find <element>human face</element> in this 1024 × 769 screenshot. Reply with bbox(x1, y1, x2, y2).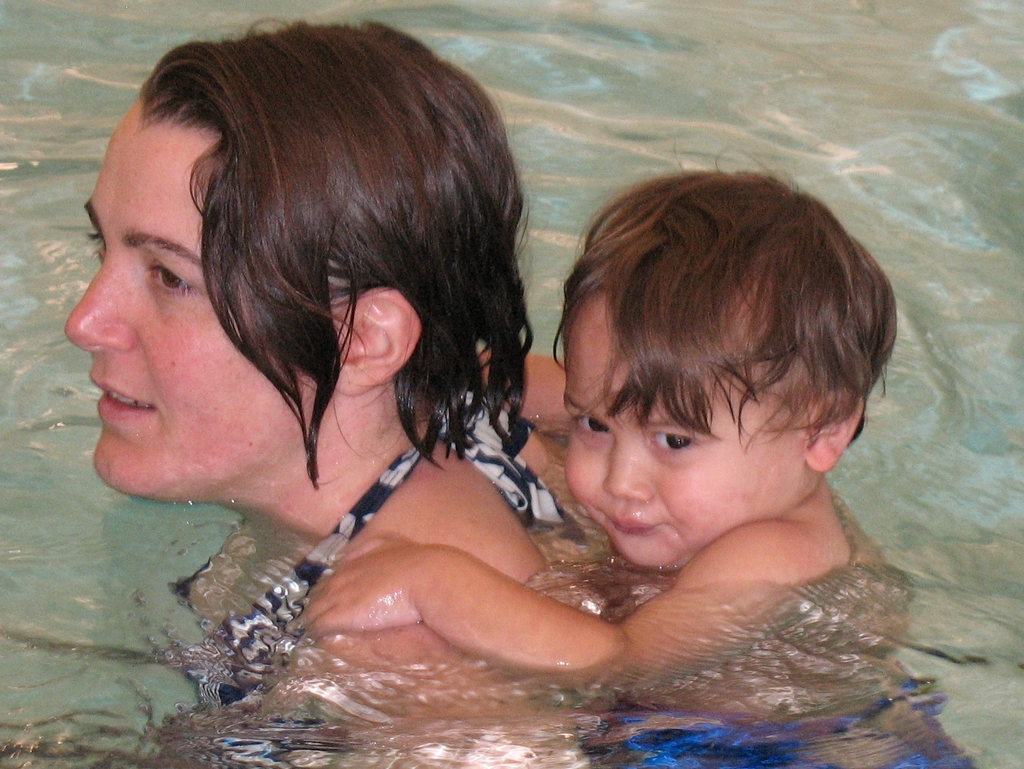
bbox(573, 301, 820, 567).
